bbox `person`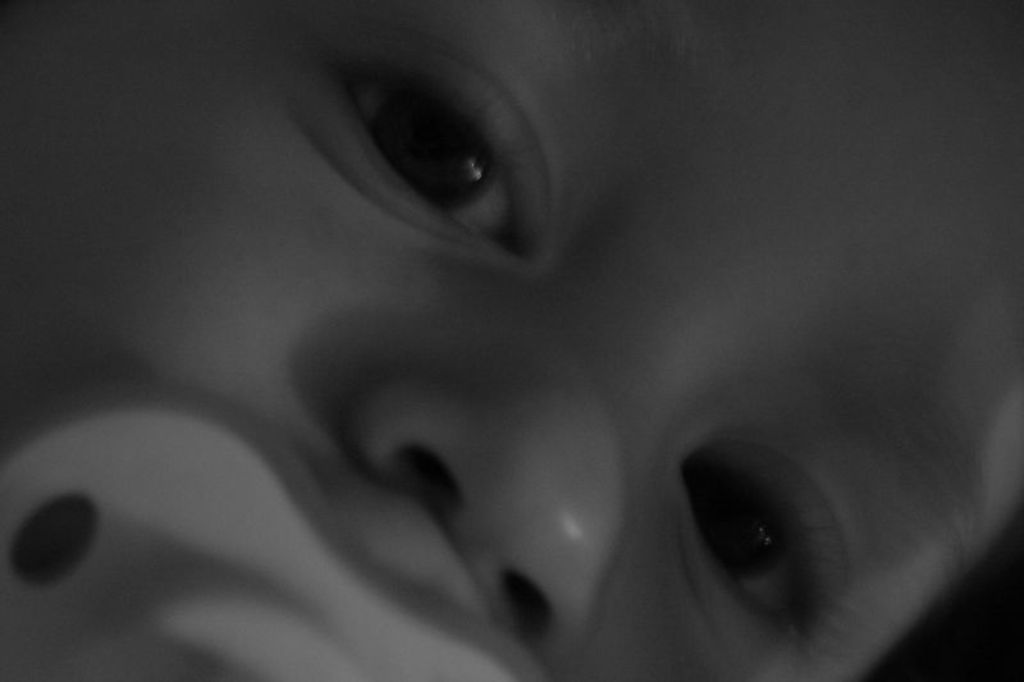
x1=146, y1=17, x2=1023, y2=681
